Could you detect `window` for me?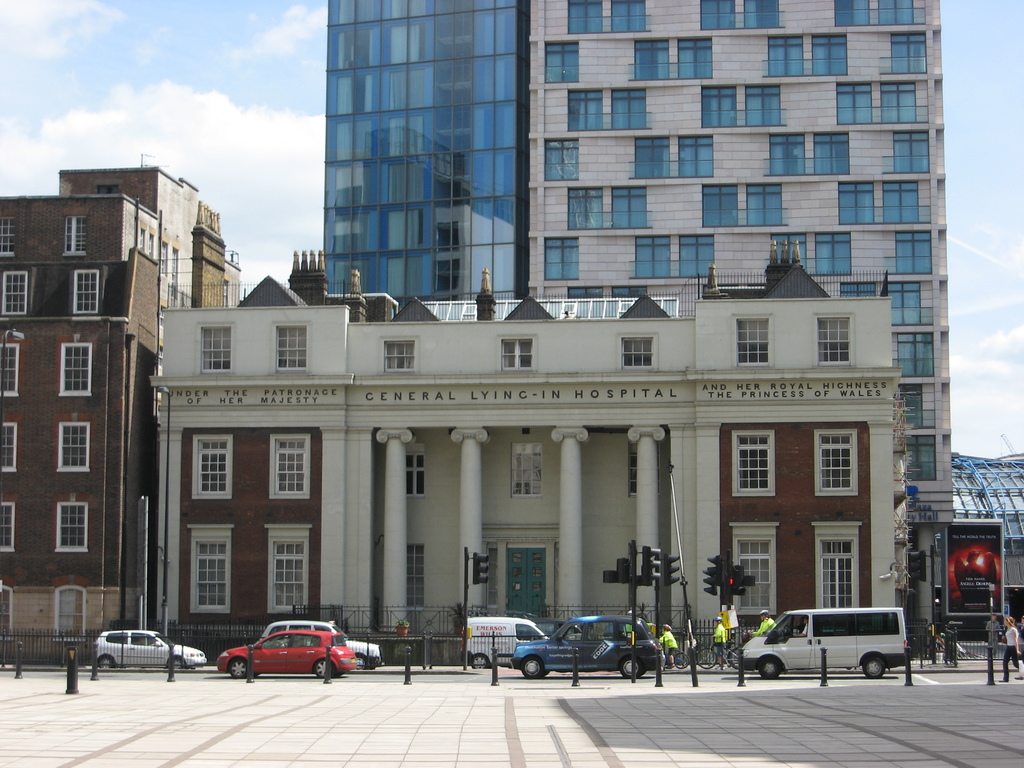
Detection result: [882, 179, 920, 224].
